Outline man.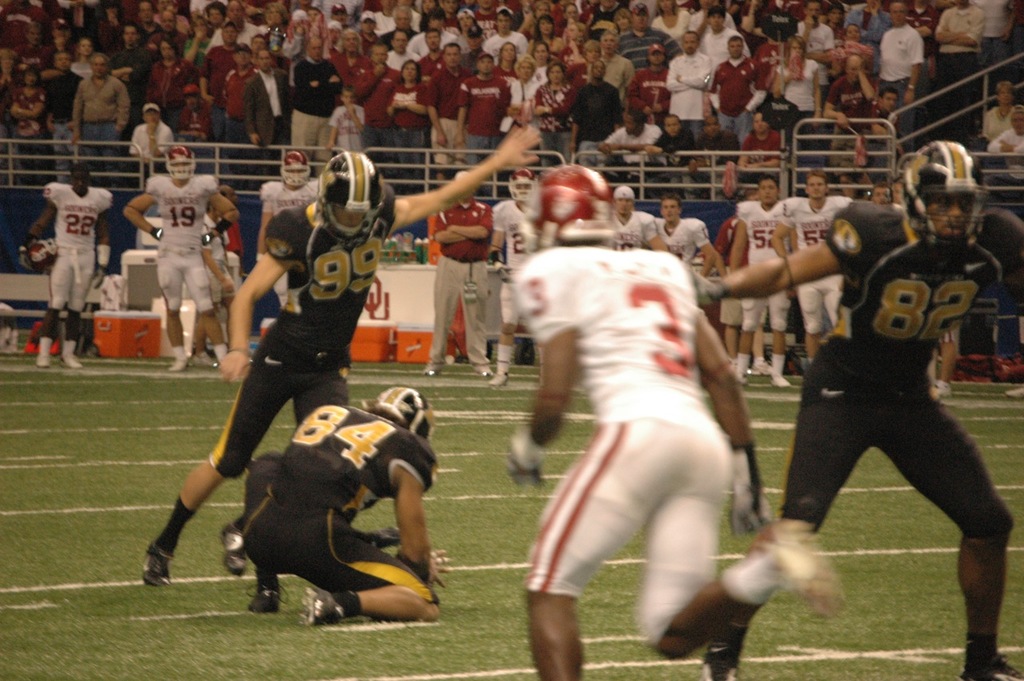
Outline: bbox=(254, 150, 318, 303).
